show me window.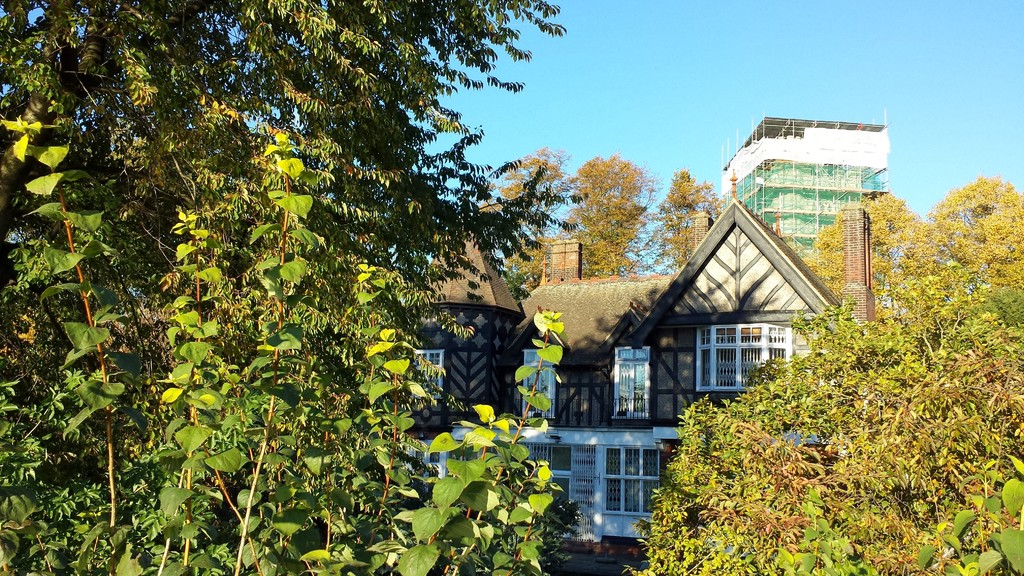
window is here: Rect(525, 345, 556, 425).
